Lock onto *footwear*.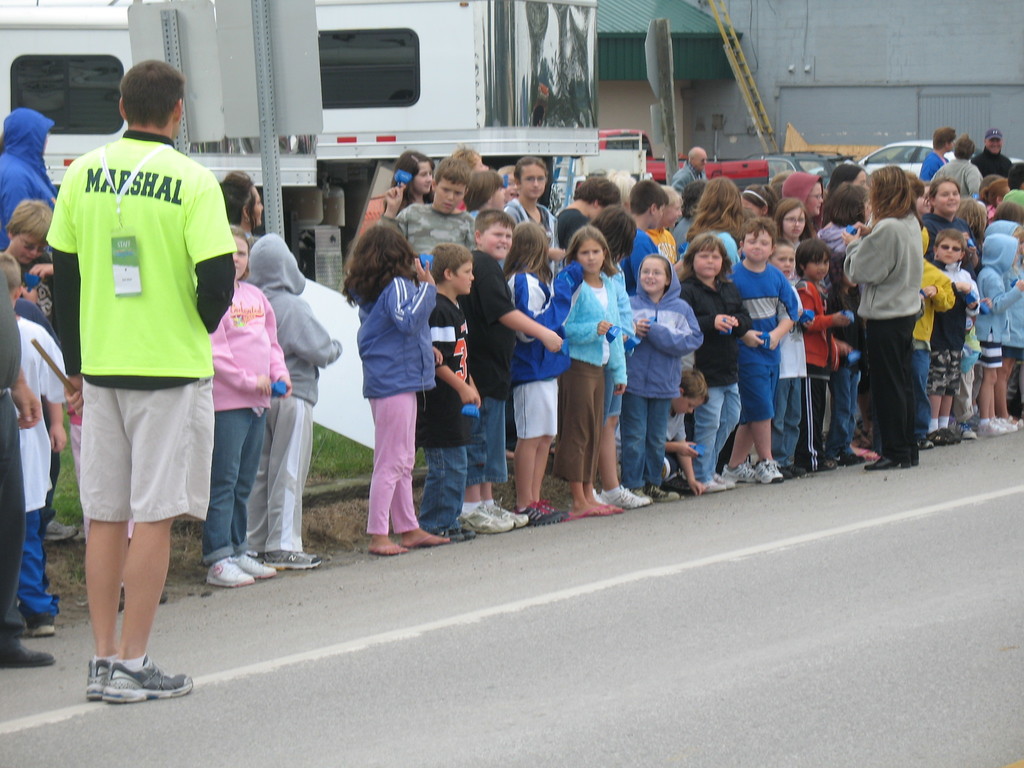
Locked: [left=523, top=503, right=556, bottom=519].
